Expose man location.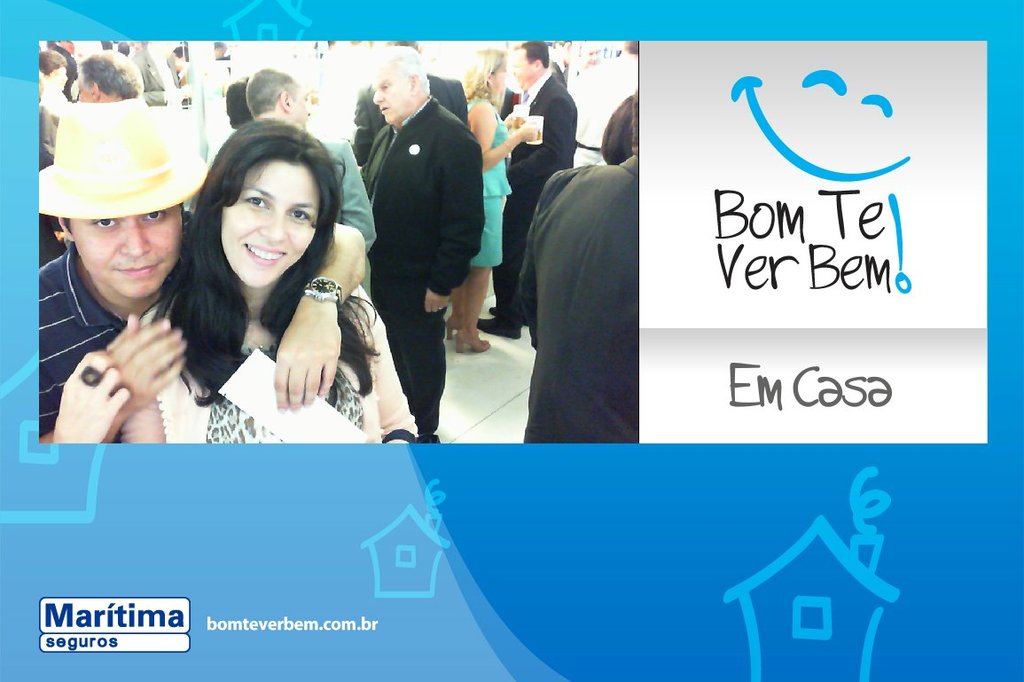
Exposed at select_region(347, 35, 478, 185).
